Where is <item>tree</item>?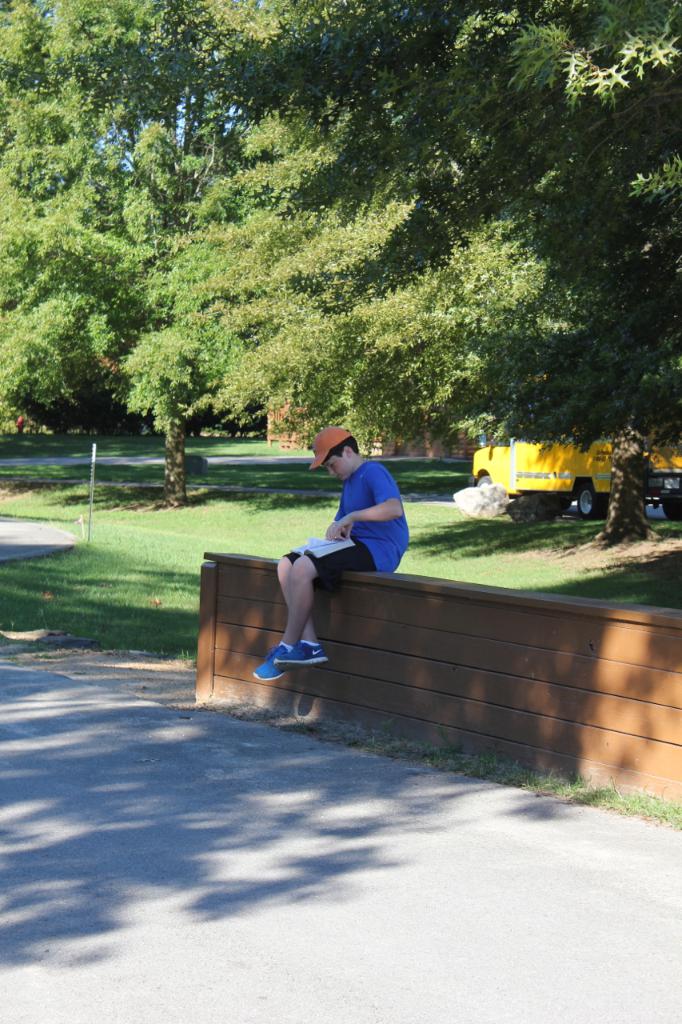
{"left": 0, "top": 0, "right": 66, "bottom": 118}.
